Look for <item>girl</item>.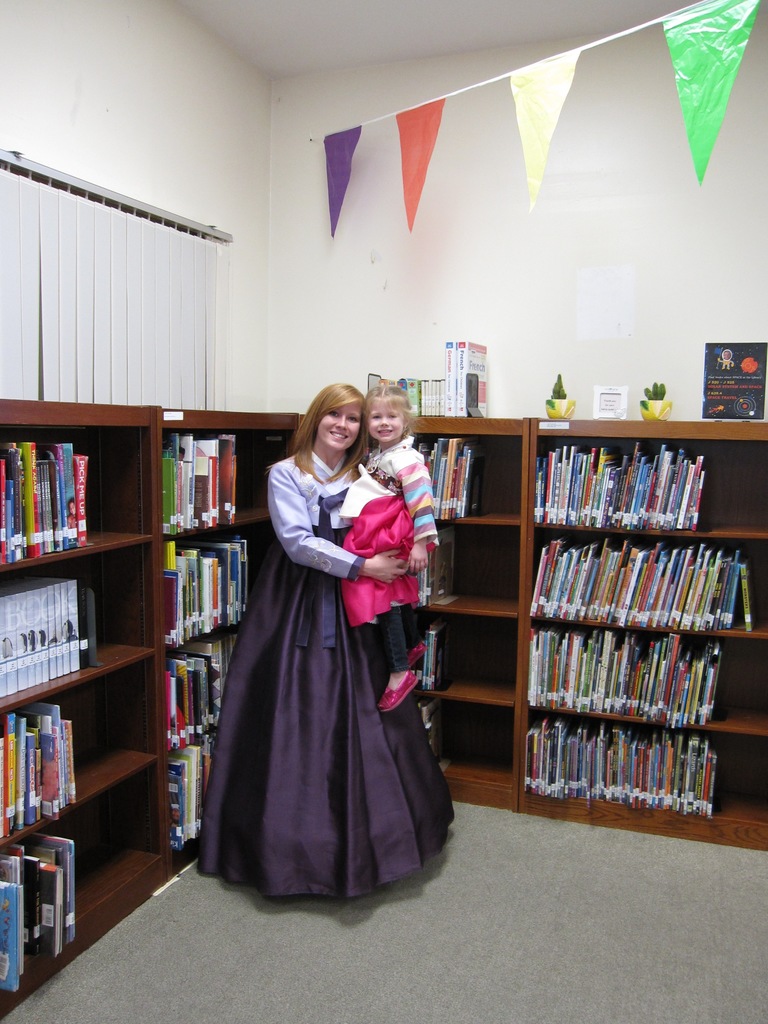
Found: 336/379/446/710.
